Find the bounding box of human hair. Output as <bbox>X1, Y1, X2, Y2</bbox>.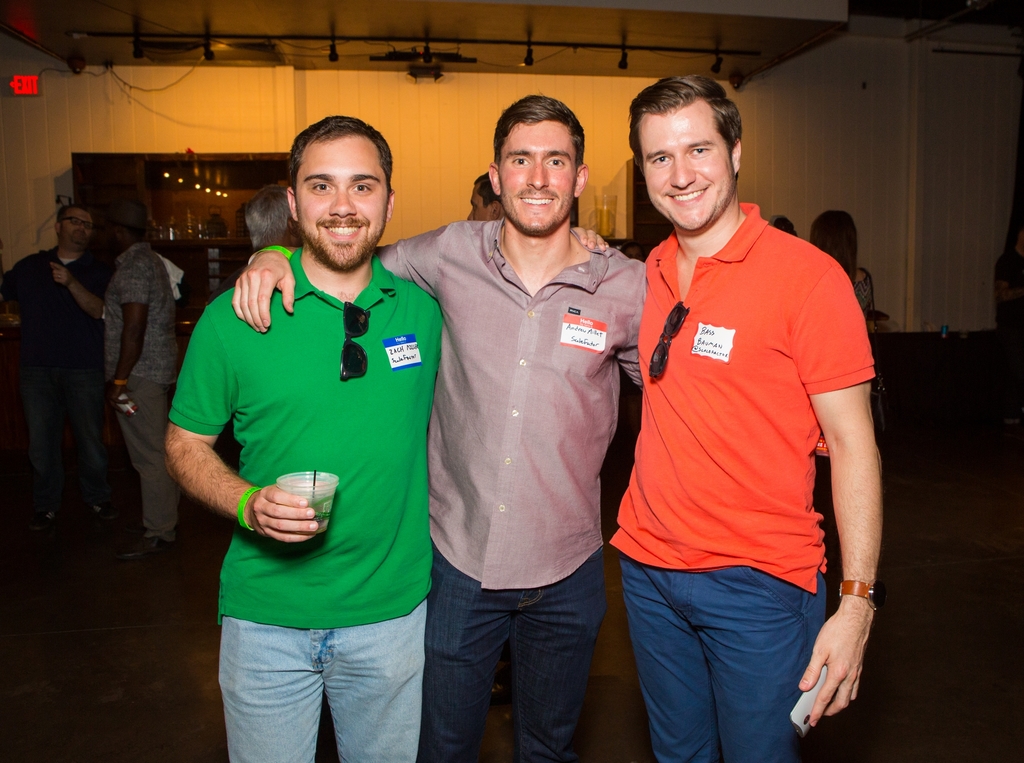
<bbox>625, 74, 742, 180</bbox>.
